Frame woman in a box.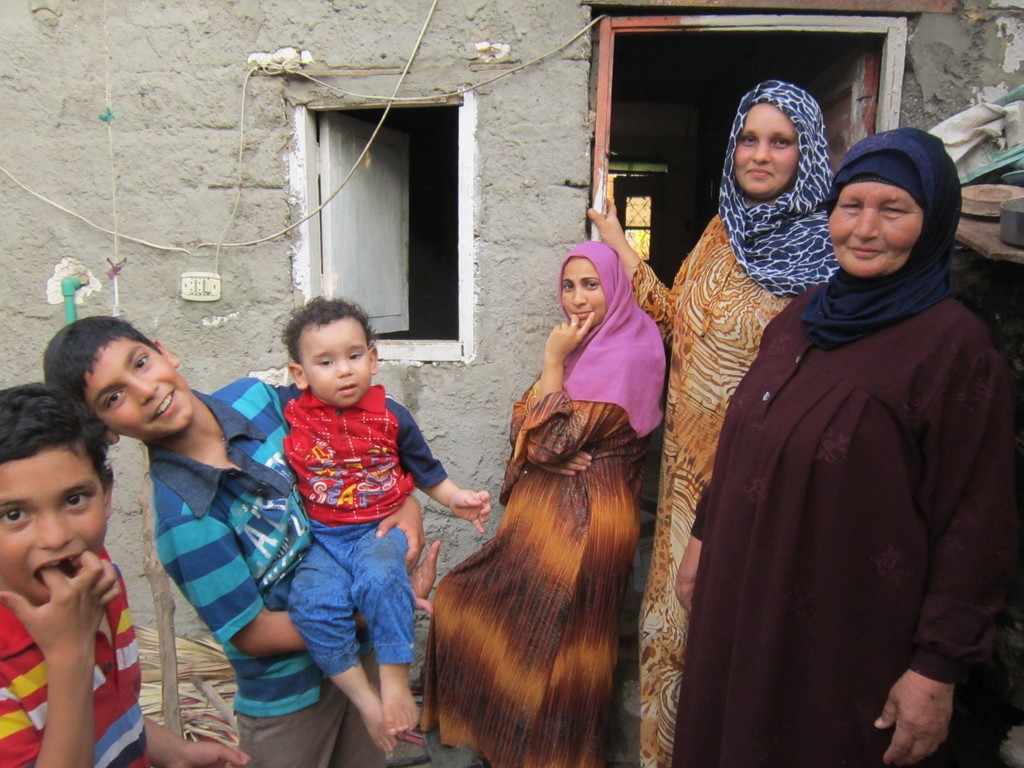
419 235 663 767.
